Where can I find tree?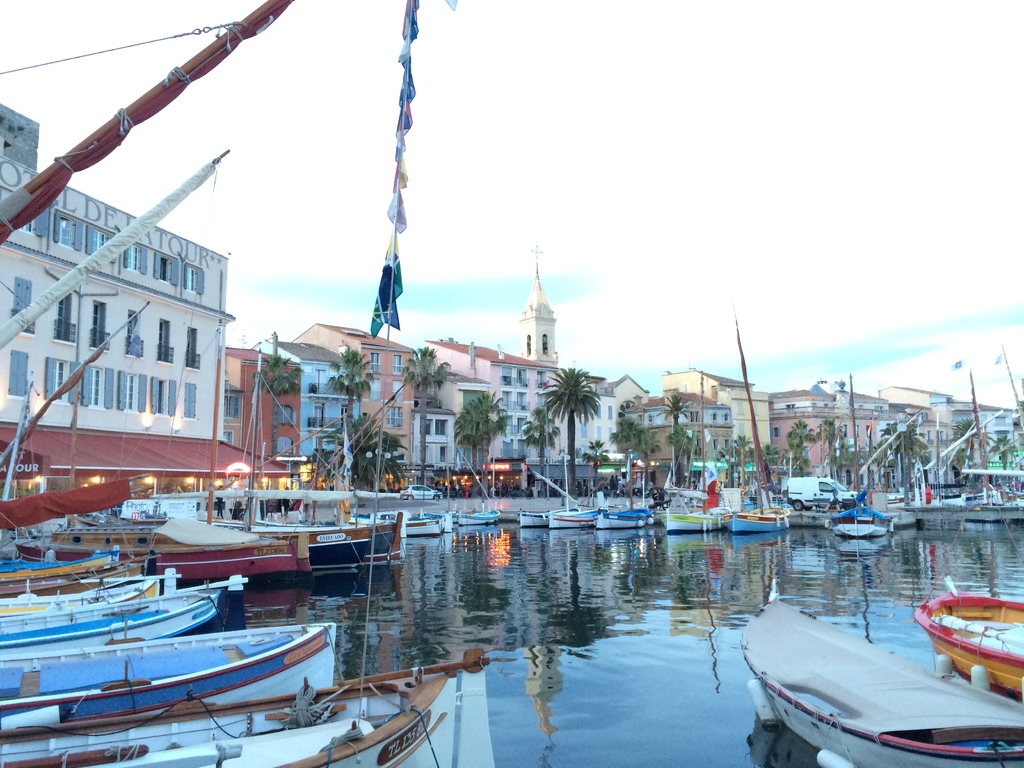
You can find it at region(531, 346, 607, 479).
